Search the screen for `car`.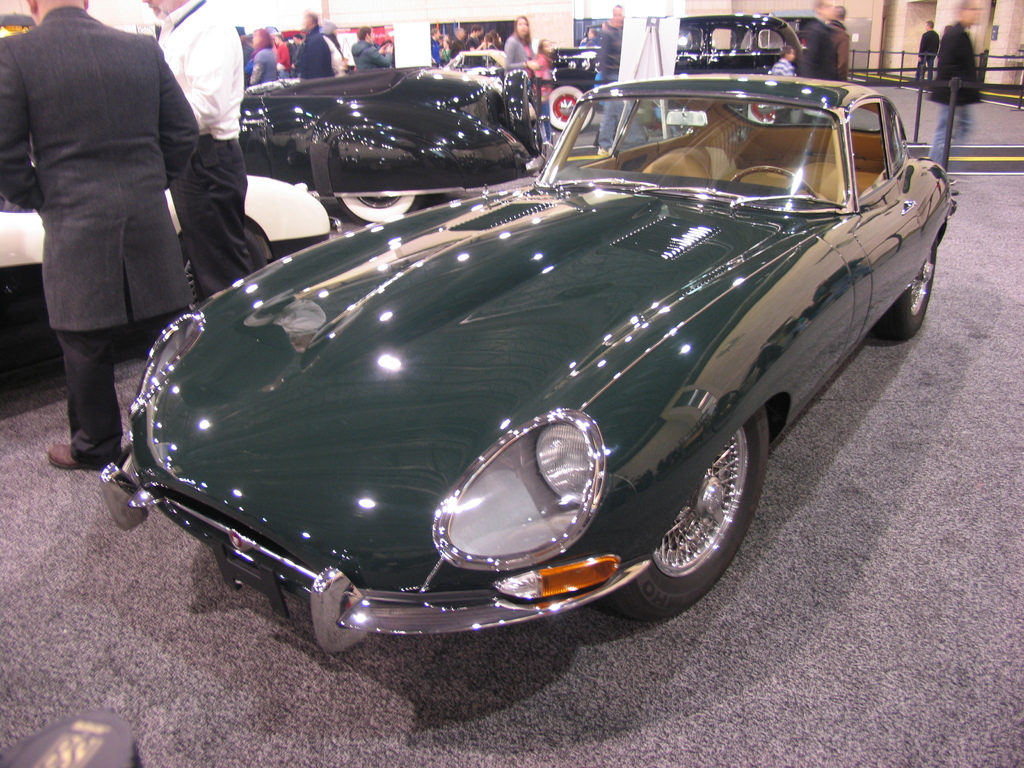
Found at (91,68,964,647).
